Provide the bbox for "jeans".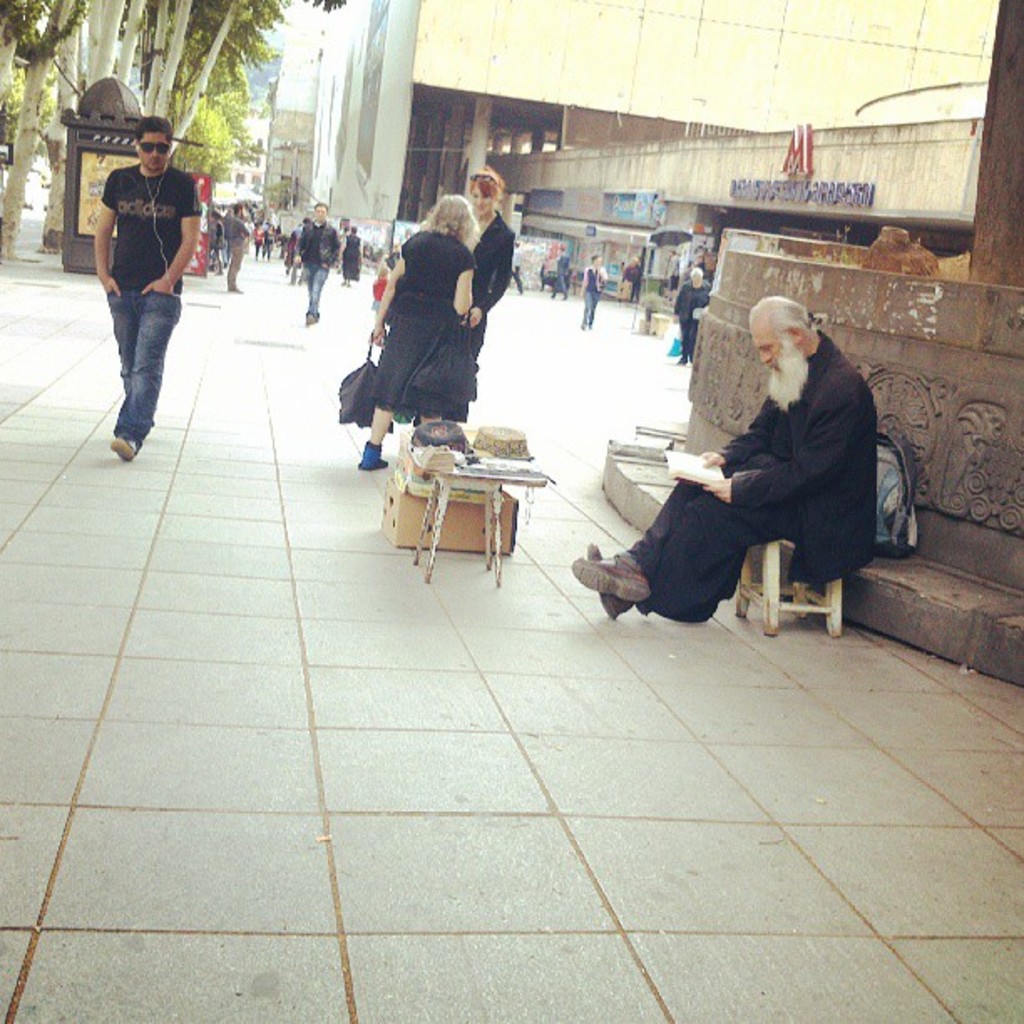
region(582, 293, 596, 326).
